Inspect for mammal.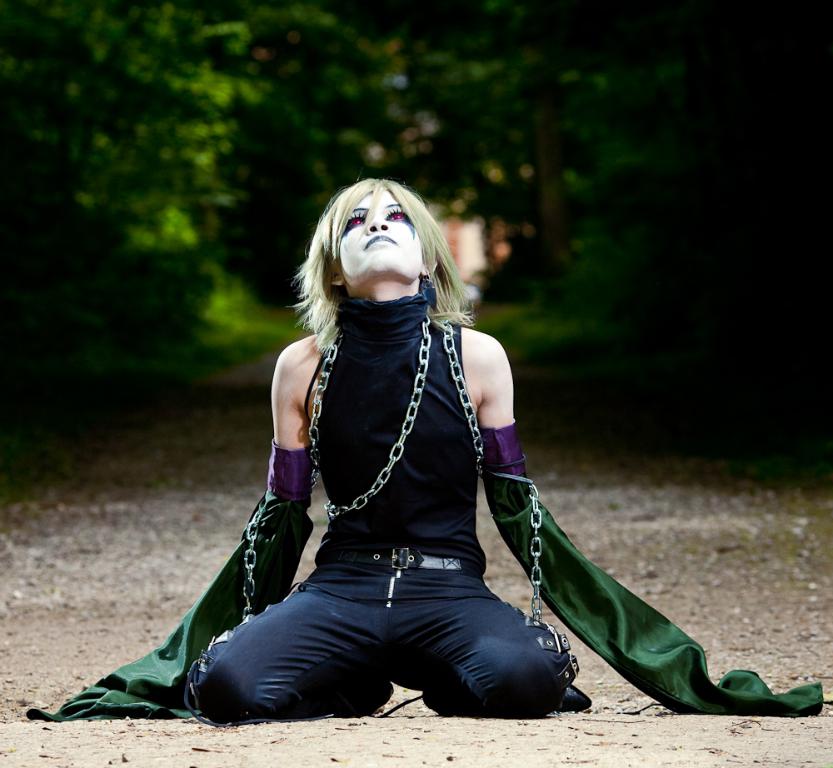
Inspection: <bbox>157, 238, 577, 725</bbox>.
